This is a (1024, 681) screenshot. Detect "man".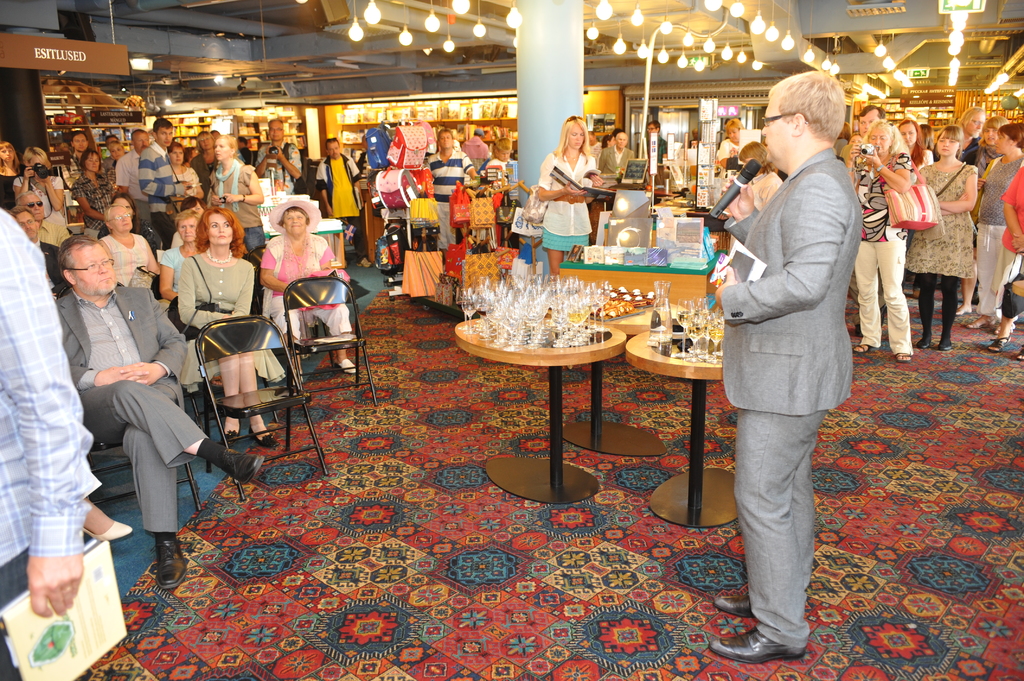
(54, 234, 266, 590).
